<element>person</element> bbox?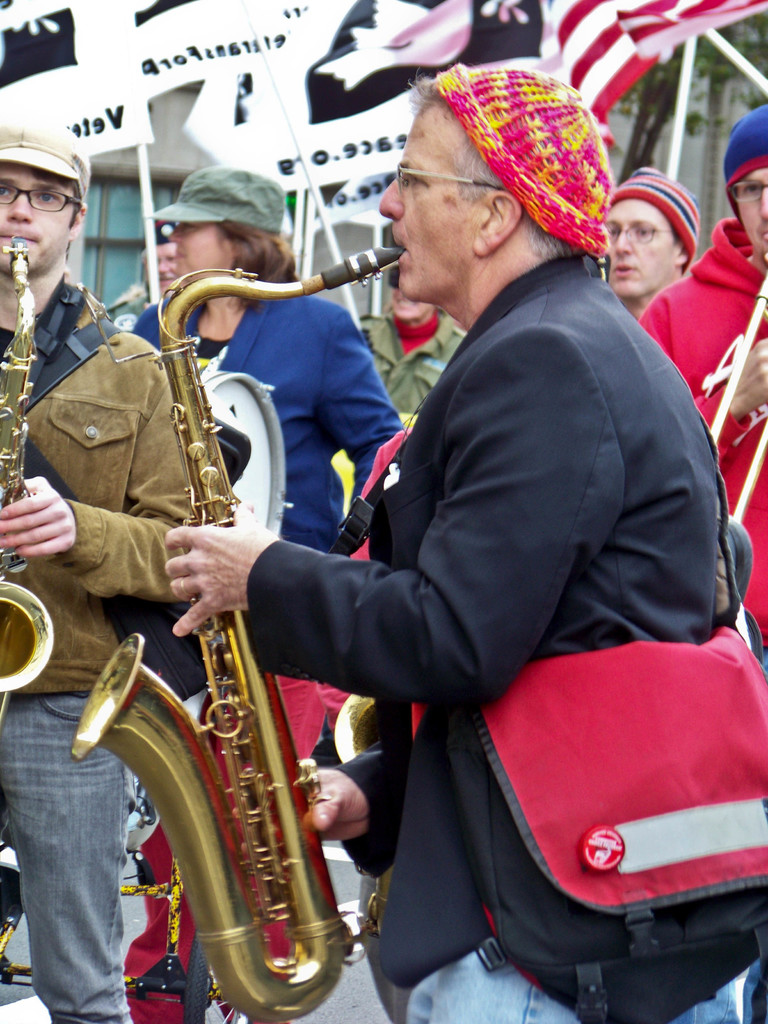
0,104,193,1023
